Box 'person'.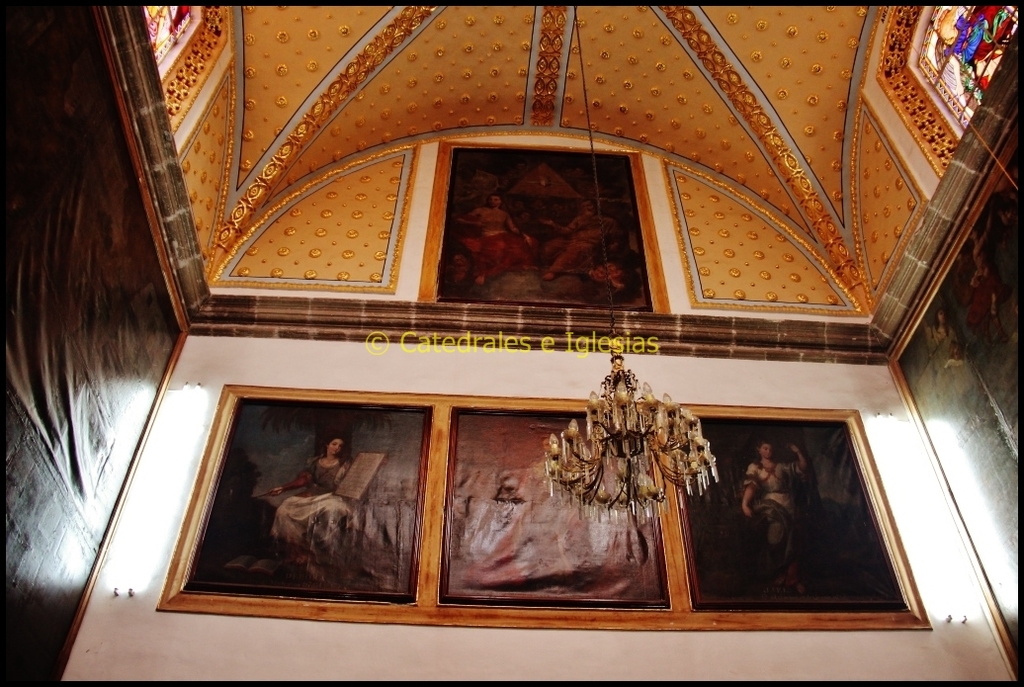
<bbox>271, 420, 363, 547</bbox>.
